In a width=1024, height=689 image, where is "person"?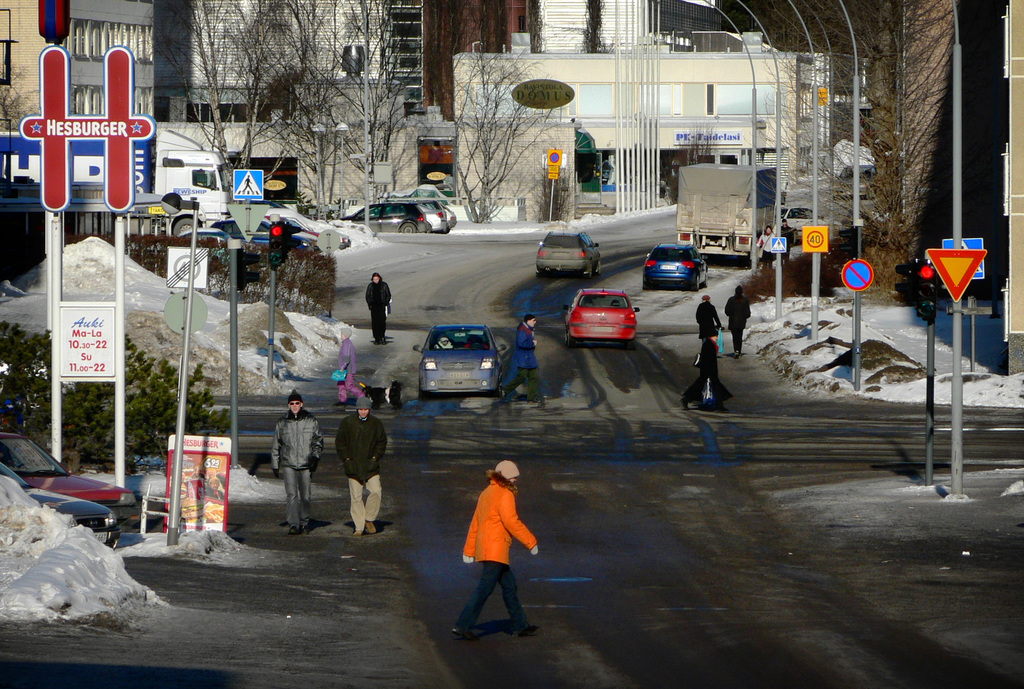
box(330, 322, 358, 400).
